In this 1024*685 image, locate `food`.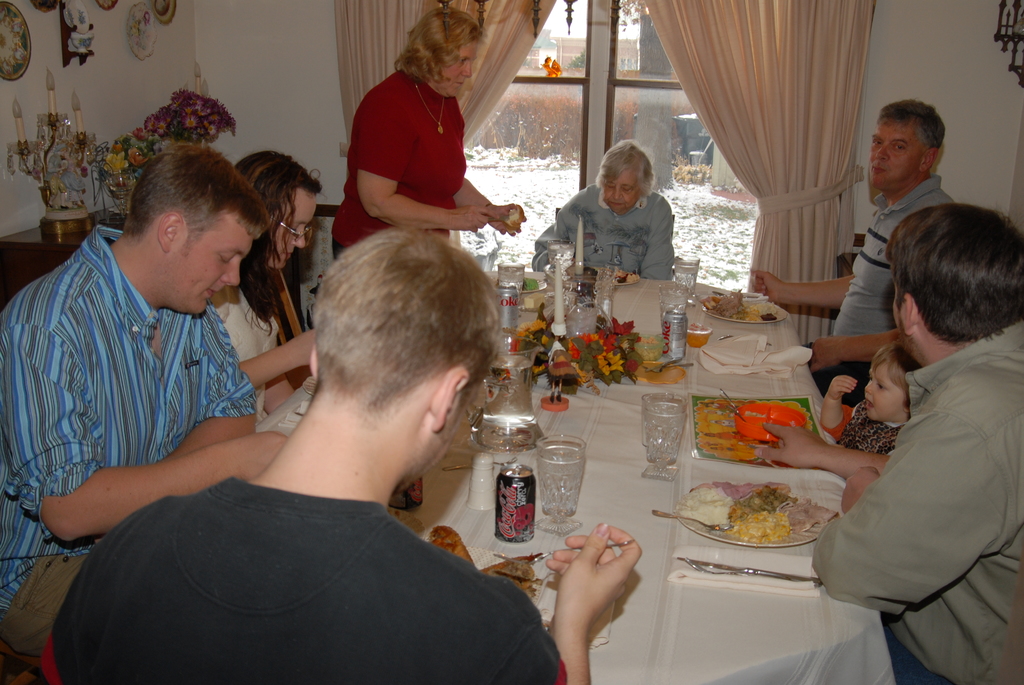
Bounding box: <box>630,334,662,363</box>.
